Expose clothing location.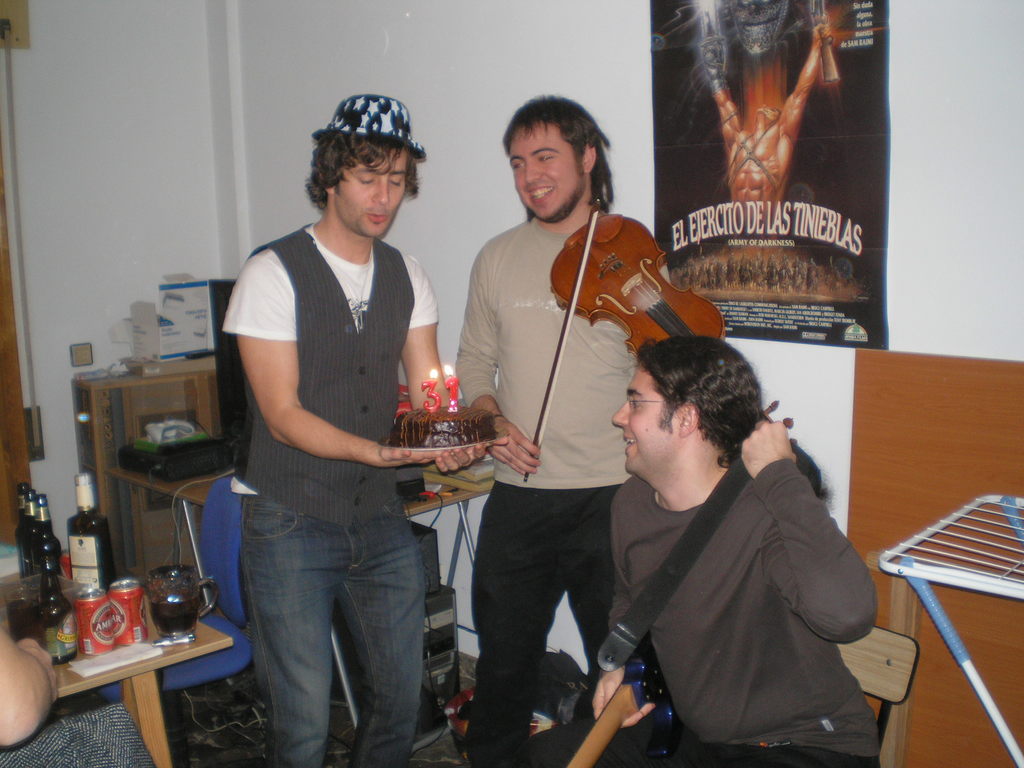
Exposed at 449 228 646 767.
